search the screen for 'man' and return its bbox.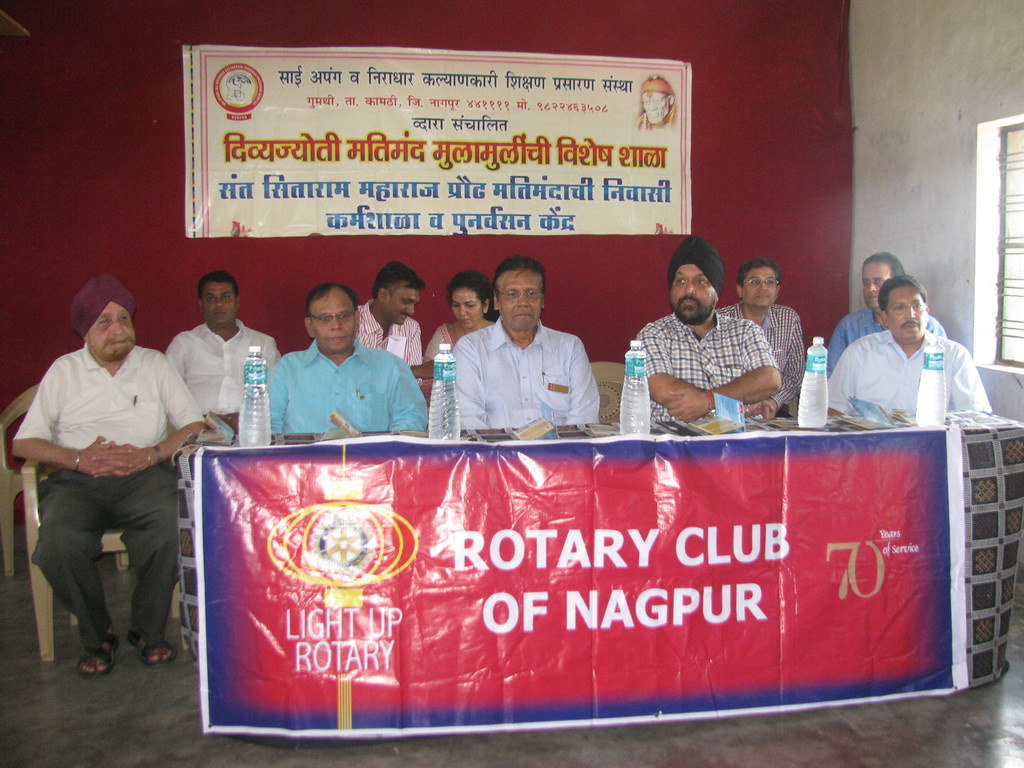
Found: [821, 248, 952, 420].
